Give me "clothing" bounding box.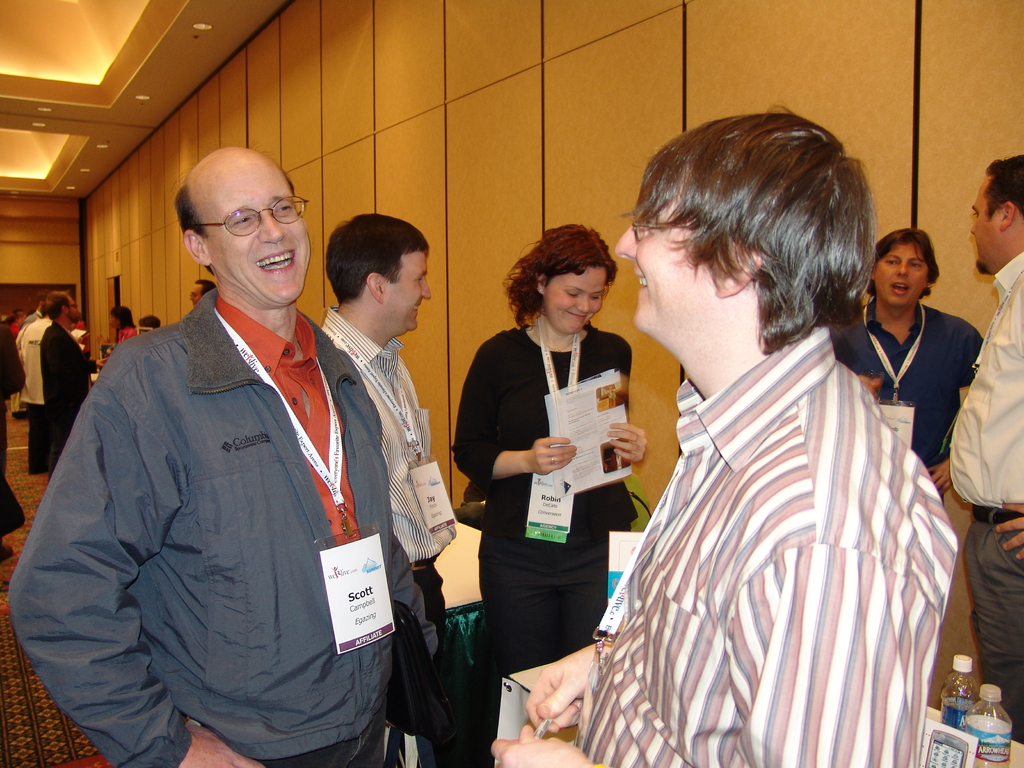
<region>11, 314, 93, 481</region>.
